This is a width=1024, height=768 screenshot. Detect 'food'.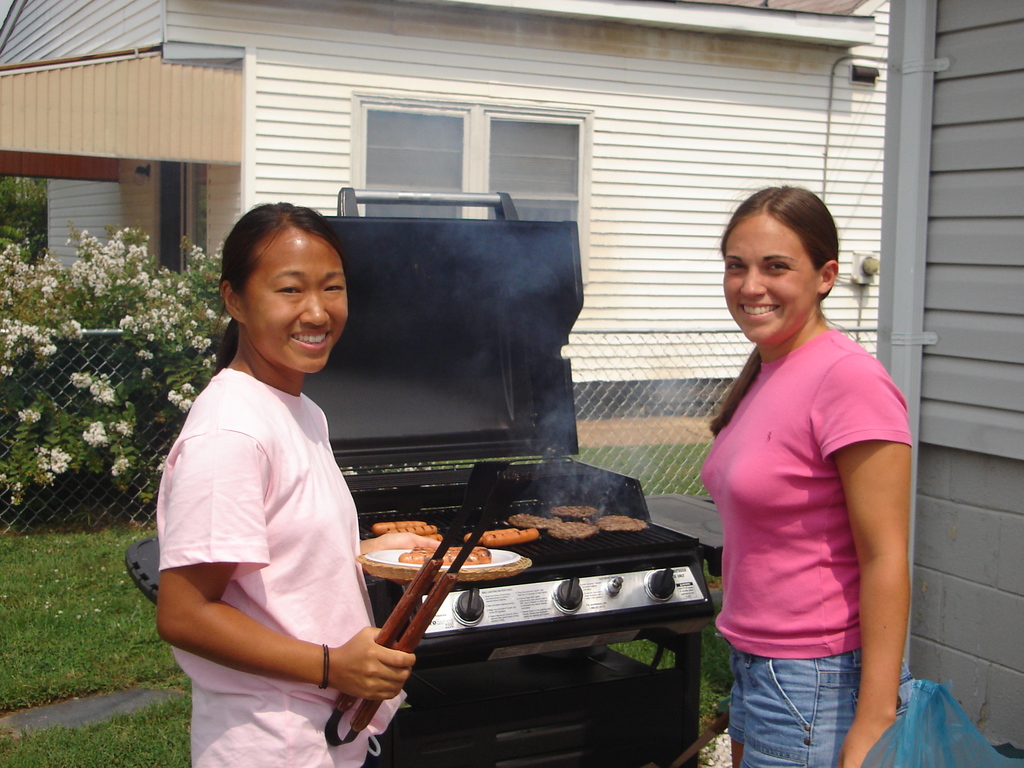
BBox(550, 504, 598, 518).
